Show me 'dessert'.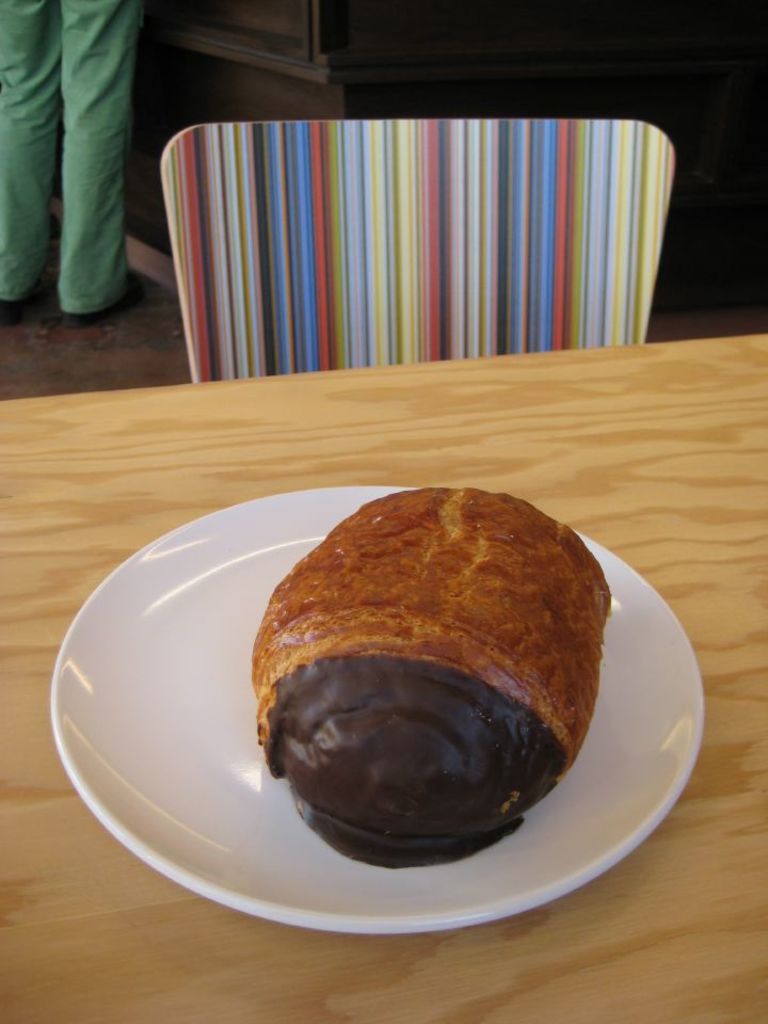
'dessert' is here: 238,513,645,885.
